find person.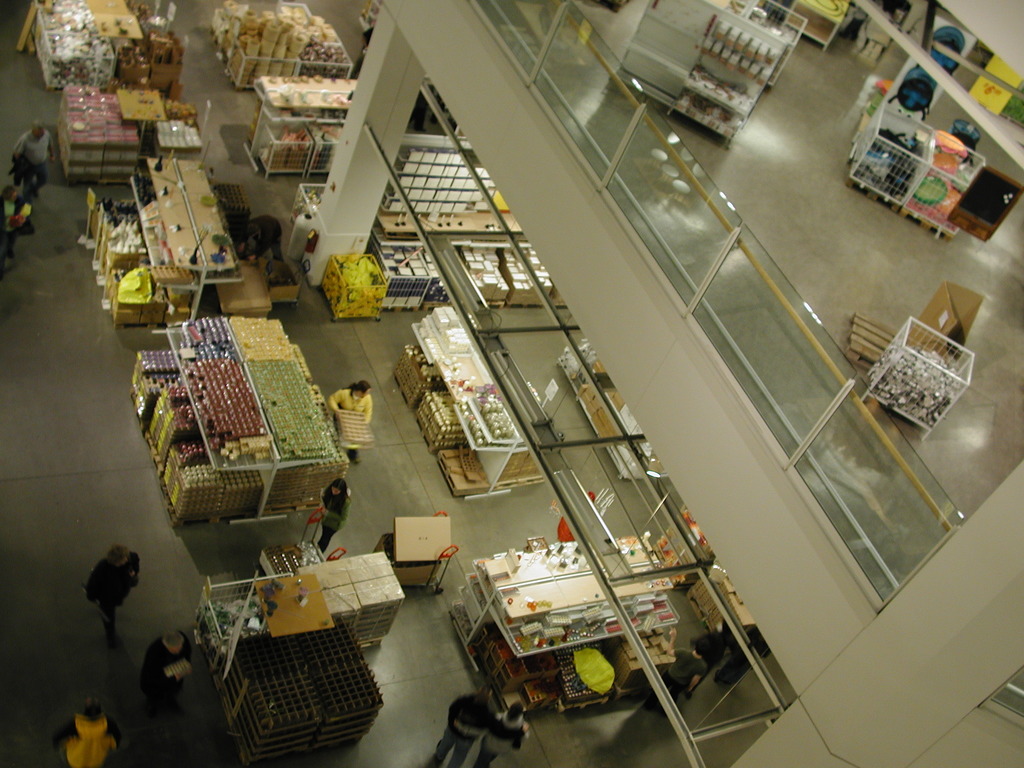
bbox(13, 120, 55, 200).
